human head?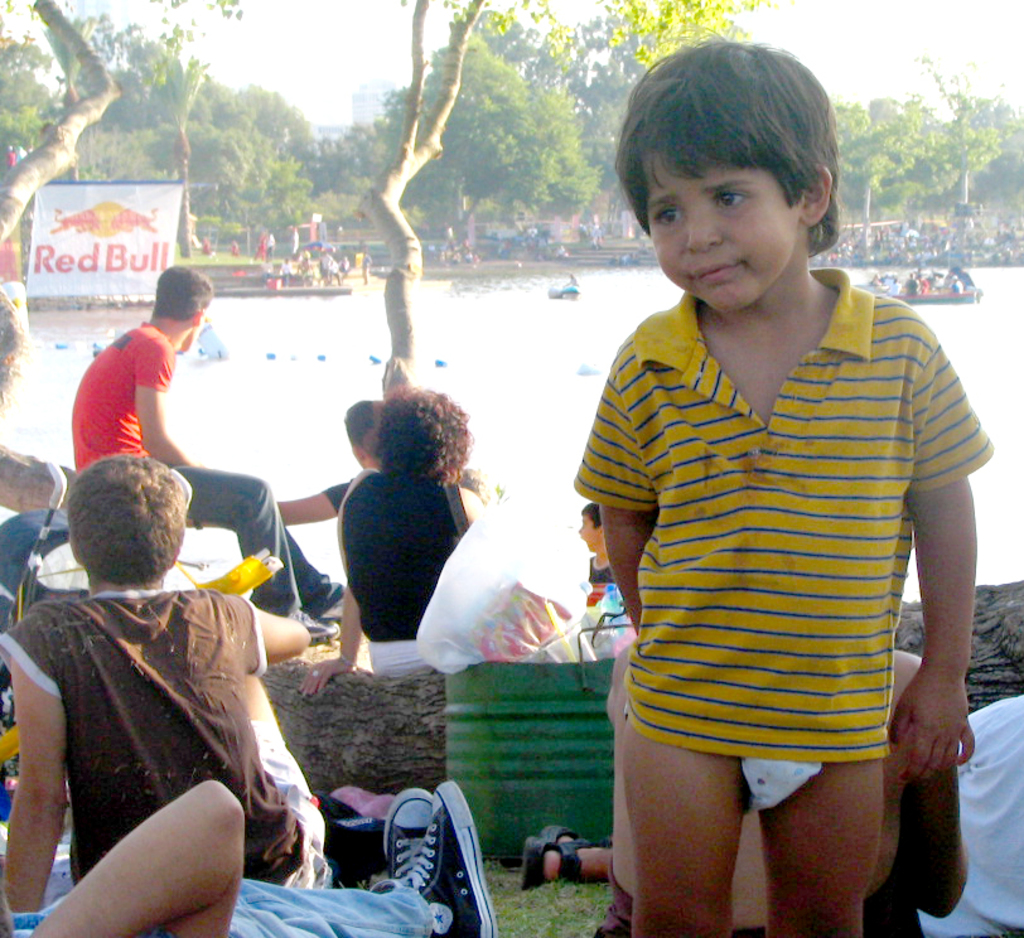
575, 502, 602, 553
